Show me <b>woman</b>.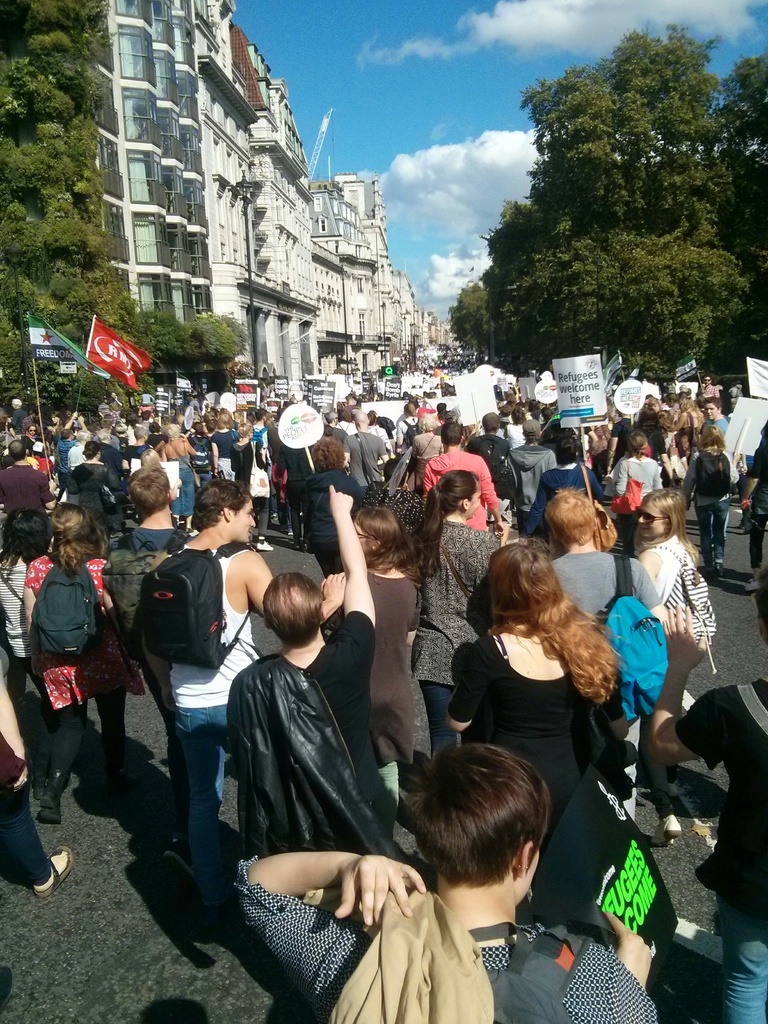
<b>woman</b> is here: [446,547,621,927].
